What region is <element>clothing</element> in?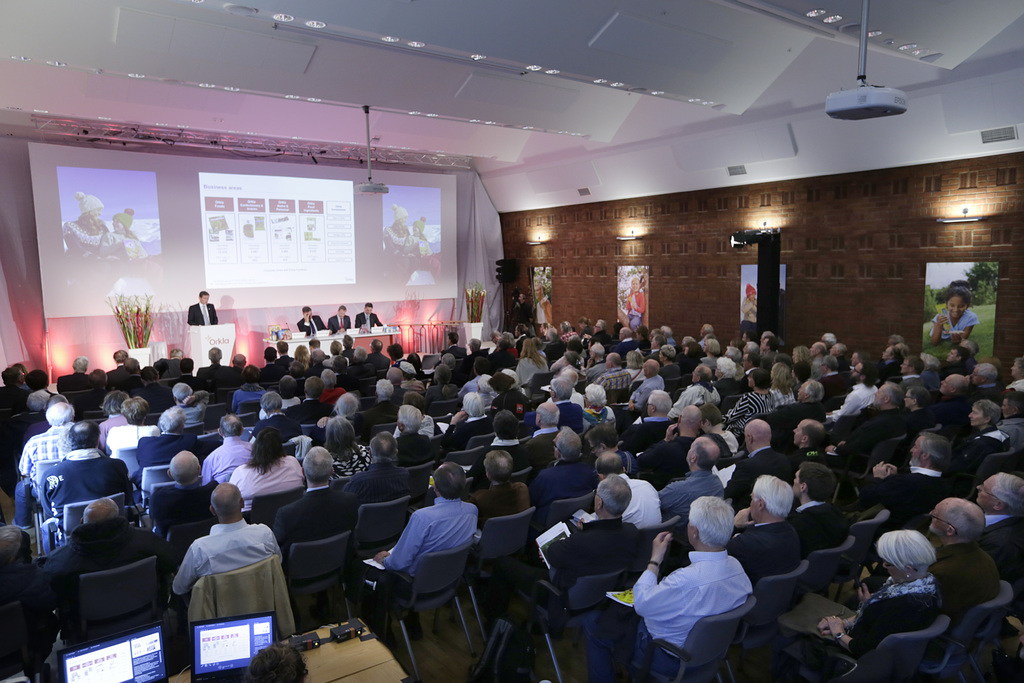
bbox=[278, 488, 350, 557].
